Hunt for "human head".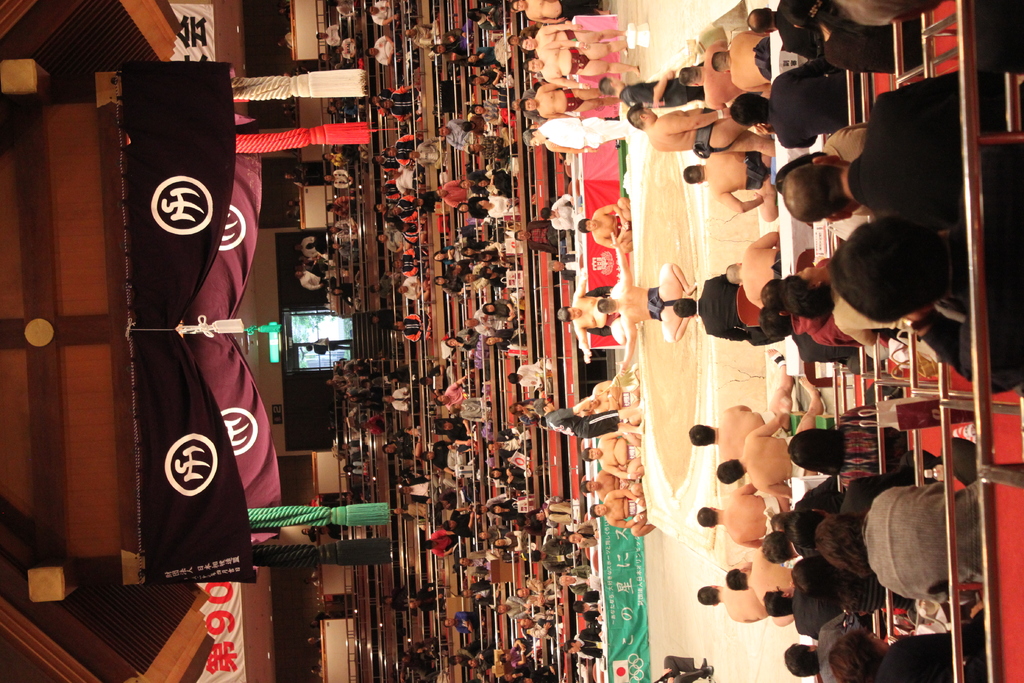
Hunted down at (408,602,420,609).
